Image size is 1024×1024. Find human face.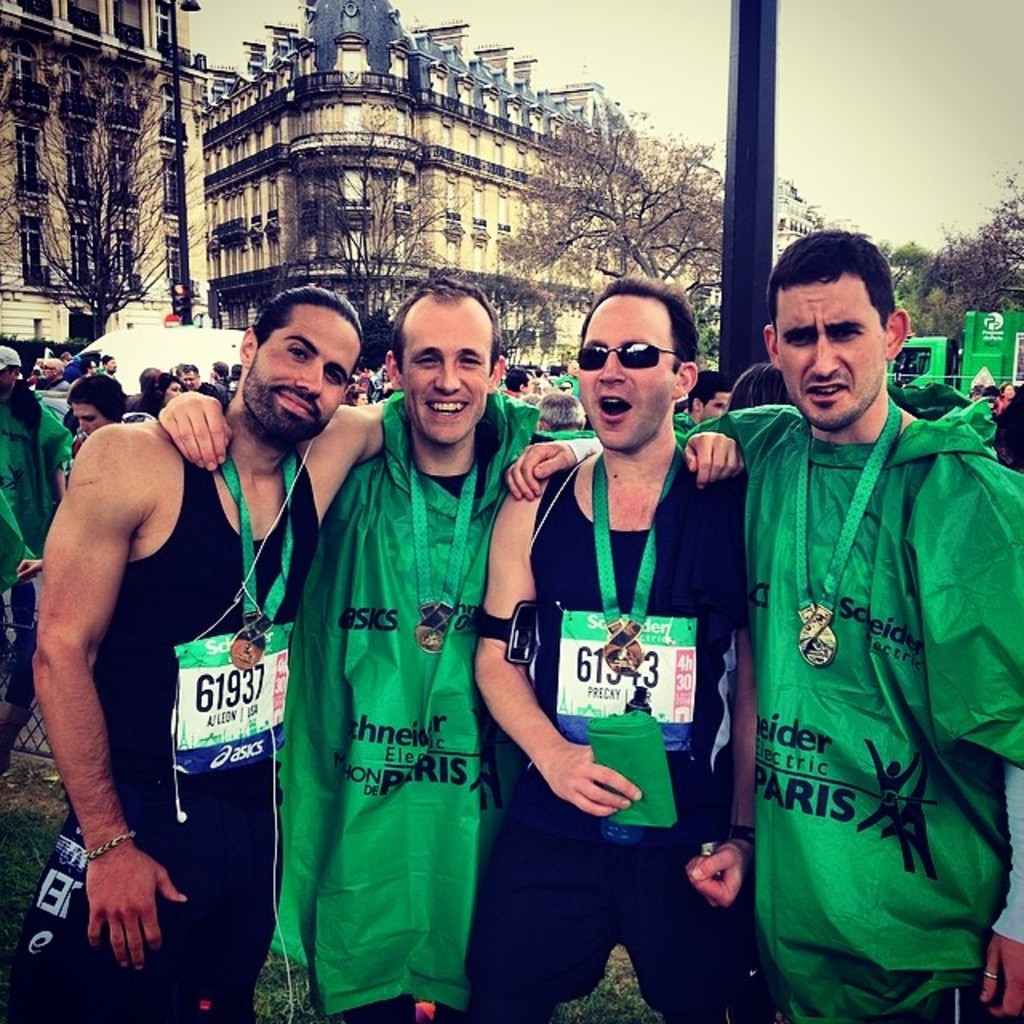
243 306 358 435.
